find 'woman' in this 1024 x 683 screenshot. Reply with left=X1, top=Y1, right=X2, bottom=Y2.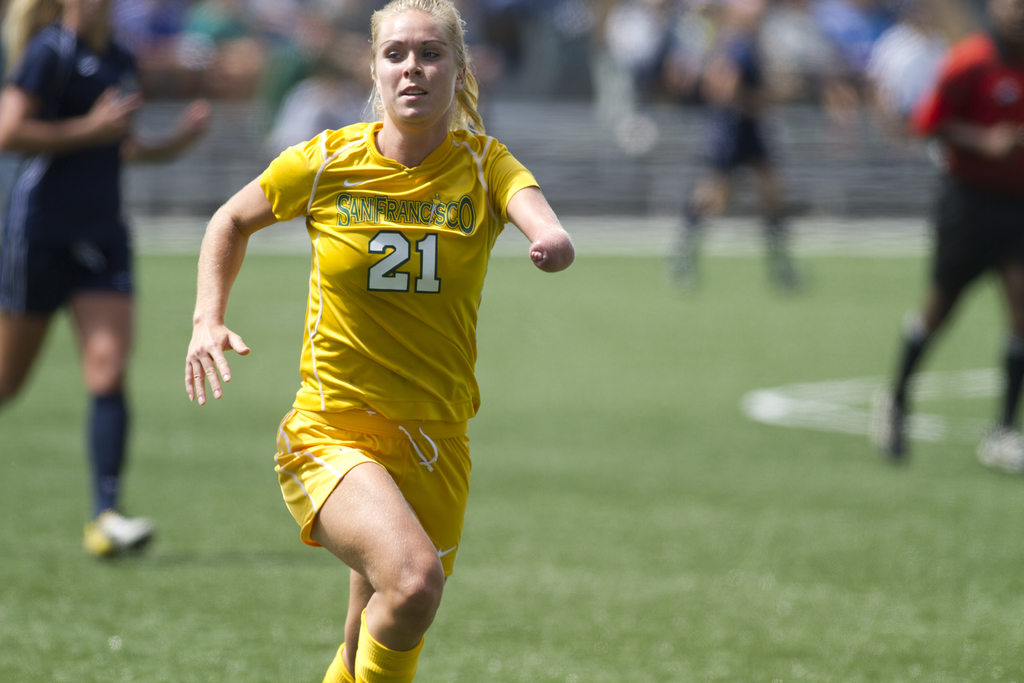
left=180, top=0, right=578, bottom=682.
